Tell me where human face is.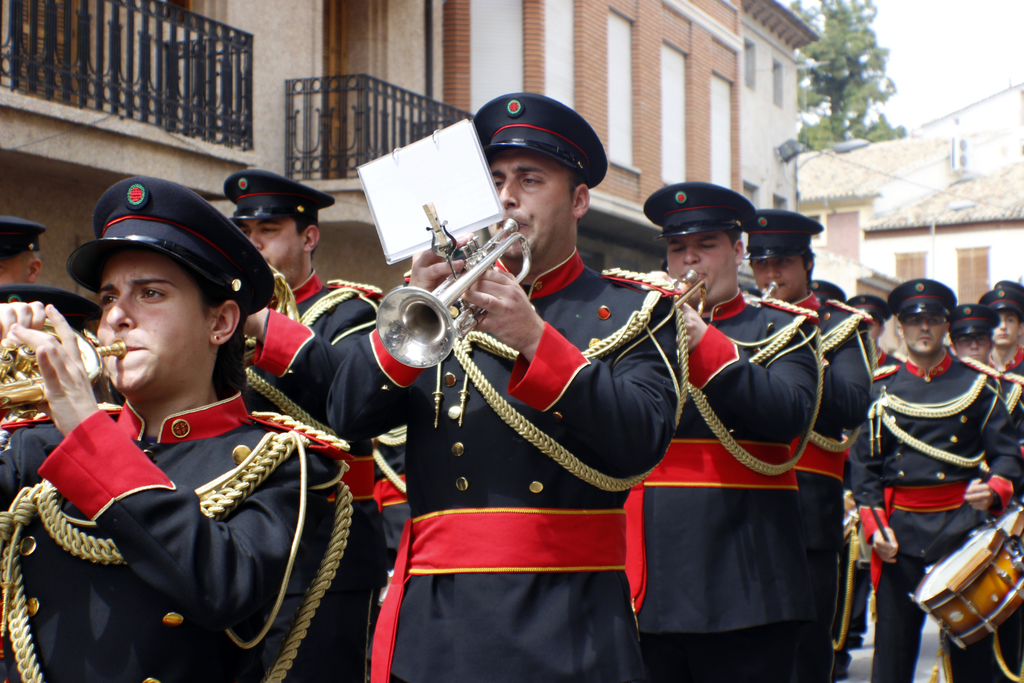
human face is at crop(486, 146, 569, 256).
